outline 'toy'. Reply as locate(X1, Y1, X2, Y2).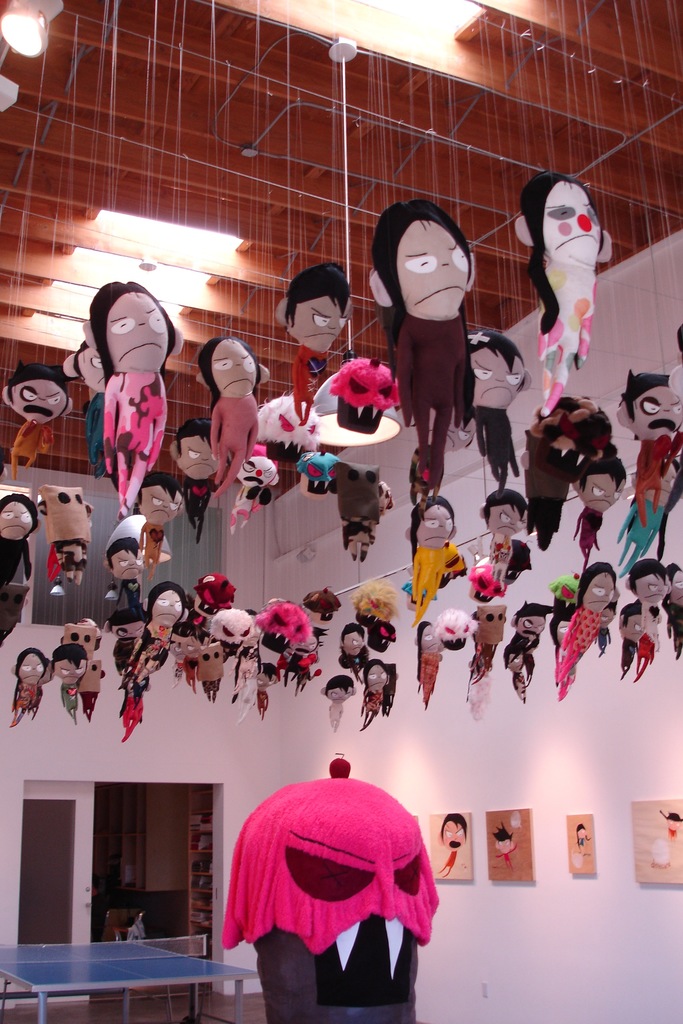
locate(76, 271, 183, 505).
